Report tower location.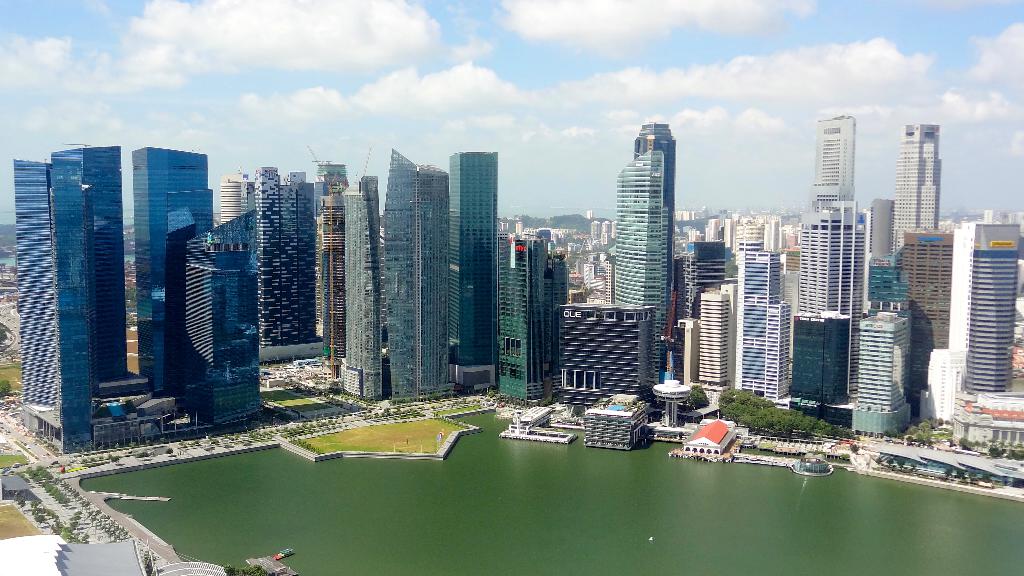
Report: select_region(220, 162, 255, 223).
